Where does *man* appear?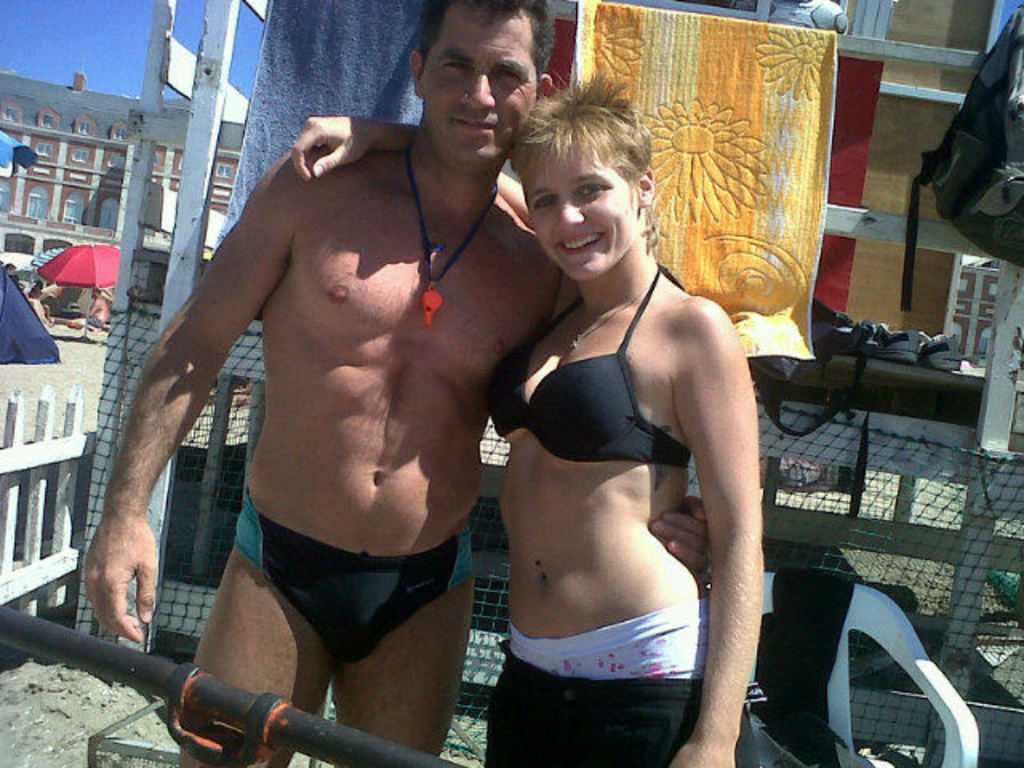
Appears at l=85, t=283, r=112, b=330.
